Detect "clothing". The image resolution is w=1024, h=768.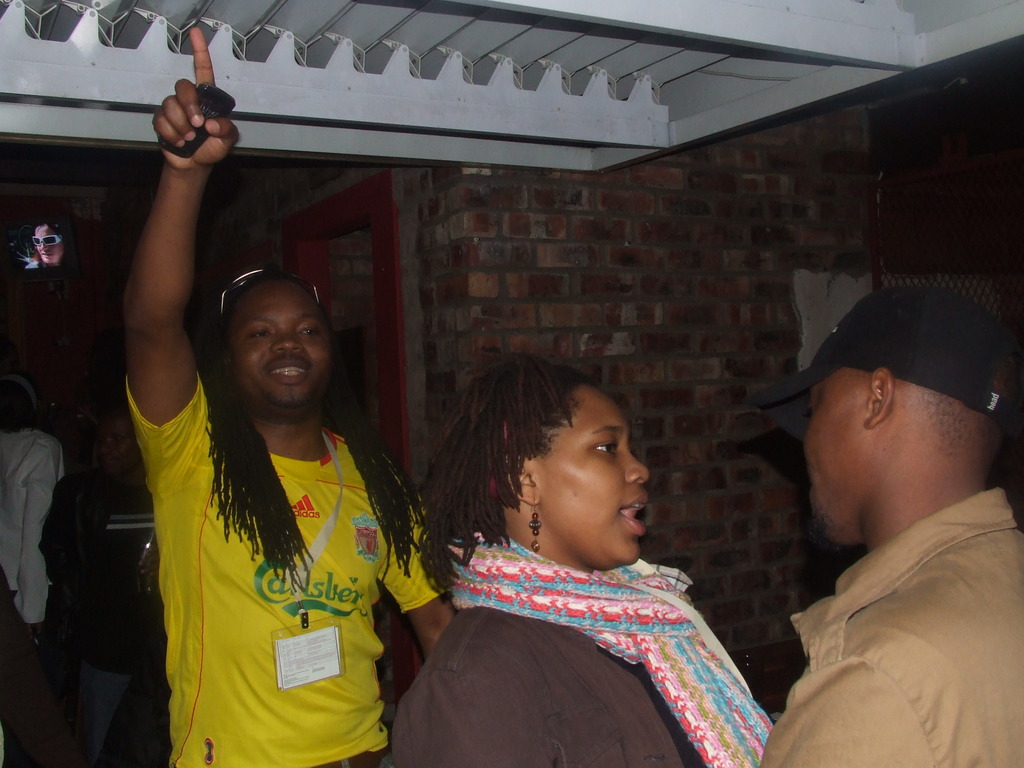
<box>0,428,72,658</box>.
